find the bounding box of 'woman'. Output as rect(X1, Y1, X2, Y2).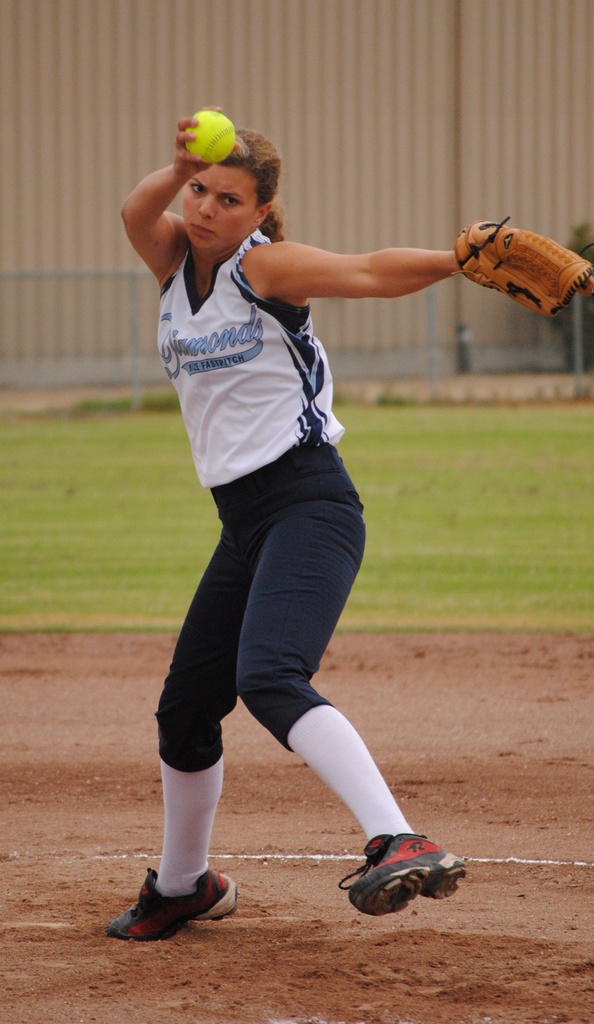
rect(107, 104, 593, 932).
